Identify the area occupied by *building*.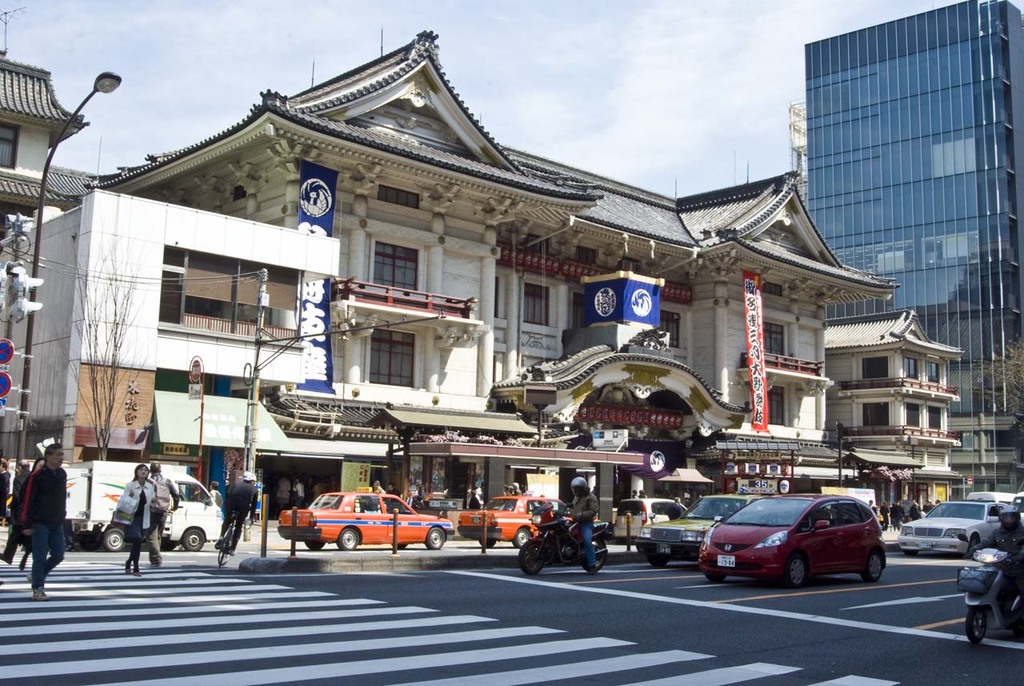
Area: box=[790, 0, 1023, 502].
